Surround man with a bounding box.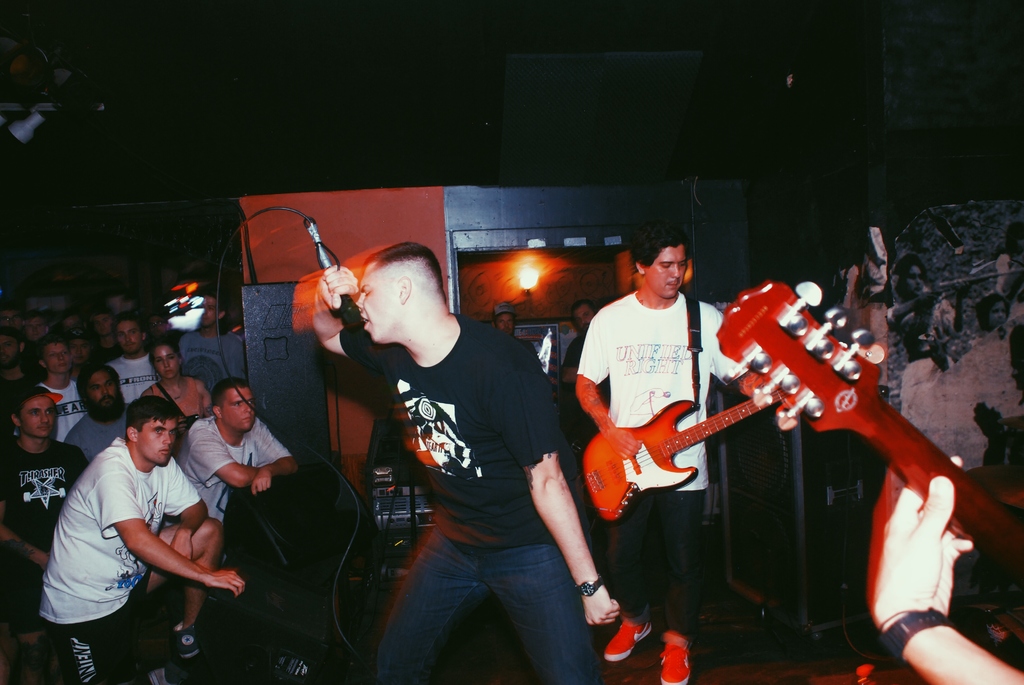
bbox(92, 306, 122, 361).
